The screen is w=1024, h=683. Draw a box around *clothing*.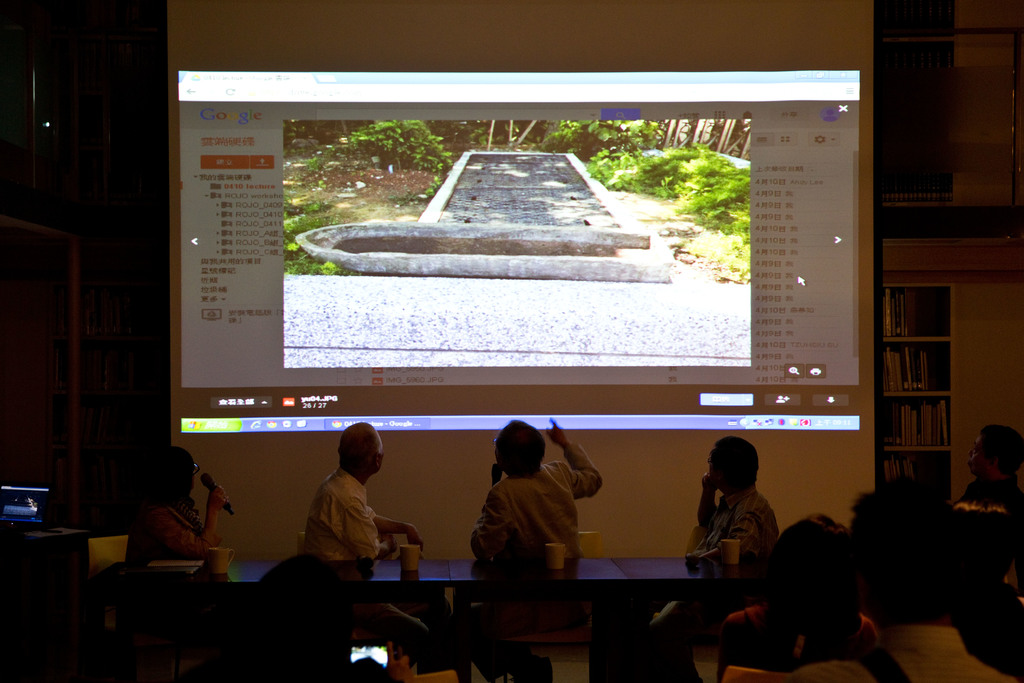
[left=471, top=601, right=590, bottom=682].
